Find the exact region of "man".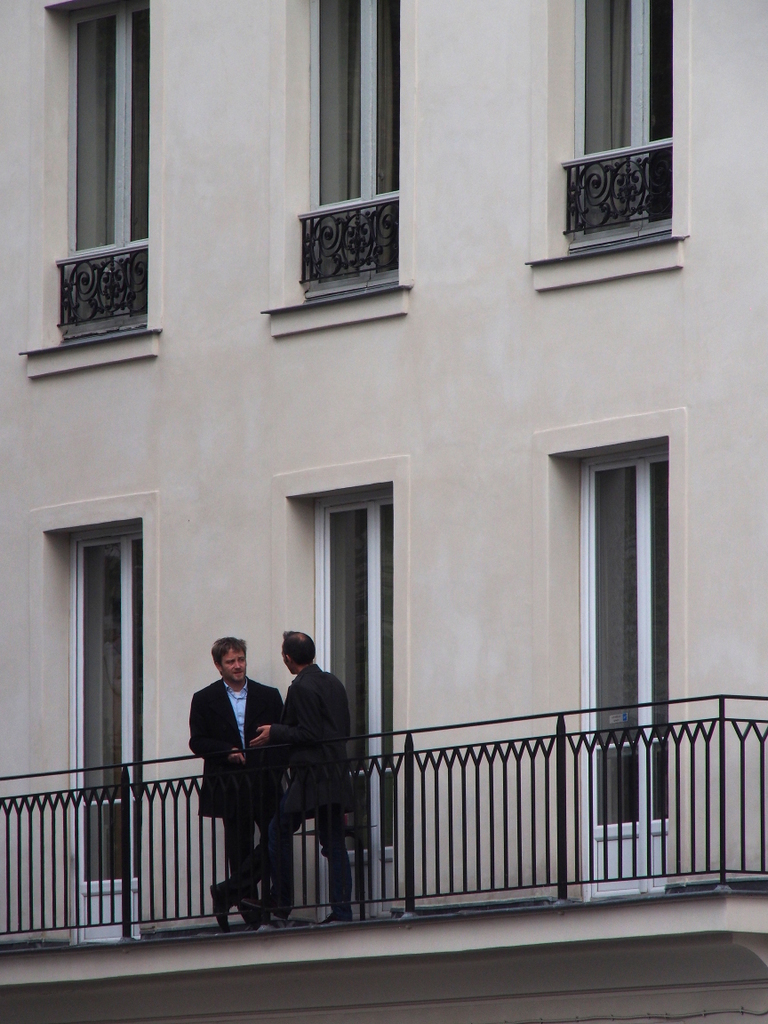
Exact region: bbox=[174, 620, 287, 922].
